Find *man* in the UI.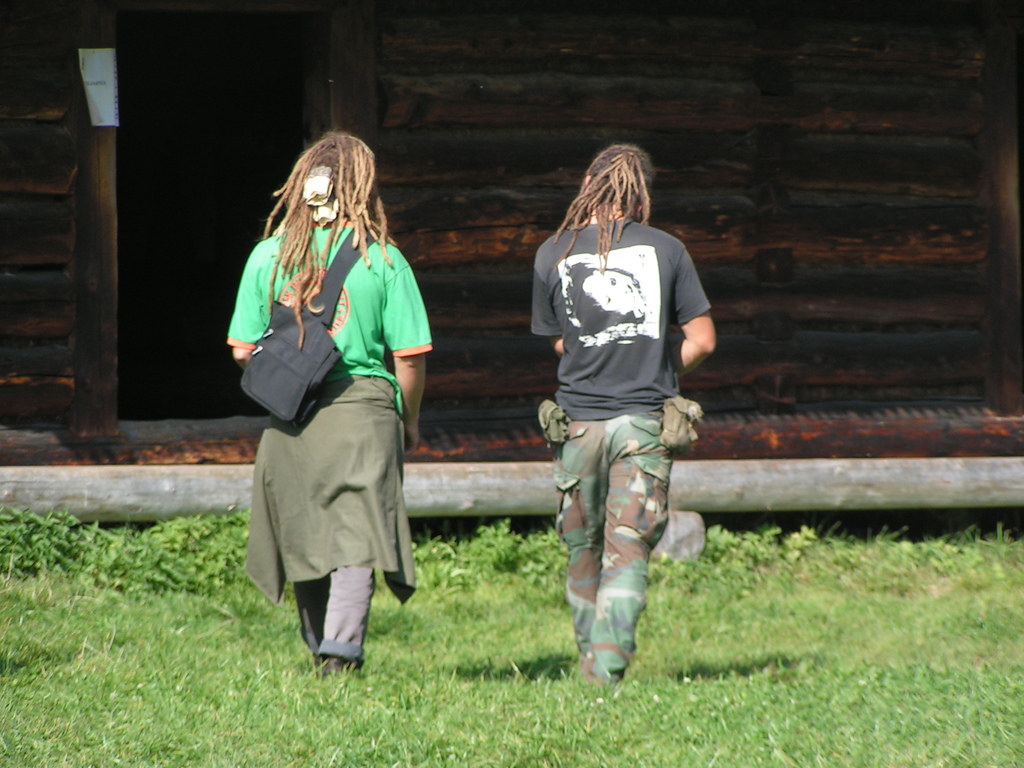
UI element at 220,128,433,682.
